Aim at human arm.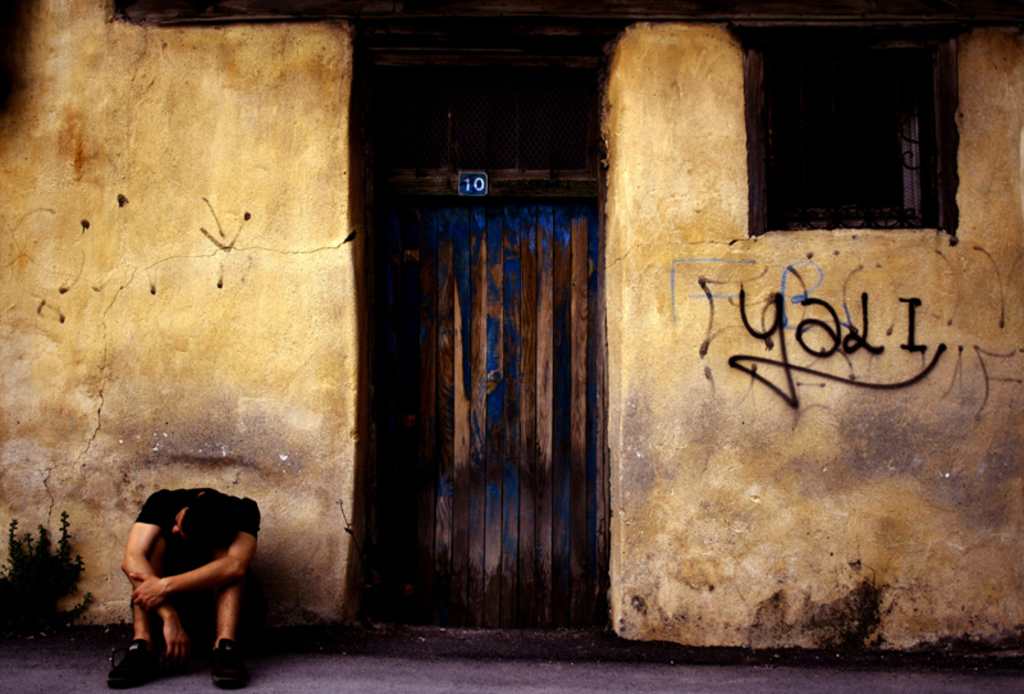
Aimed at <bbox>124, 490, 186, 649</bbox>.
